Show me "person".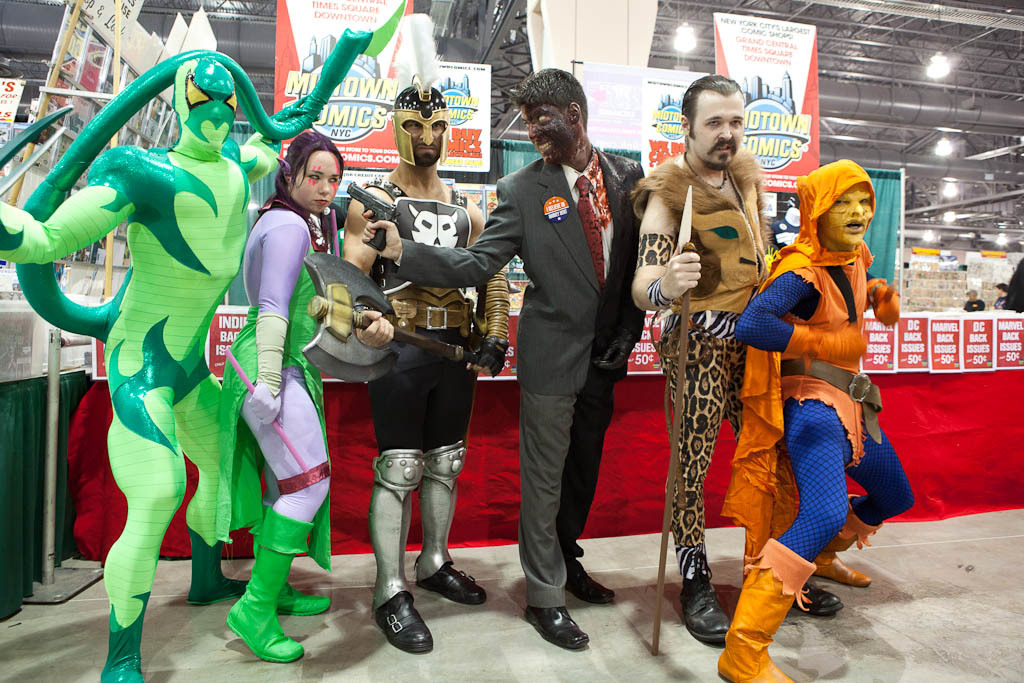
"person" is here: left=217, top=128, right=344, bottom=664.
